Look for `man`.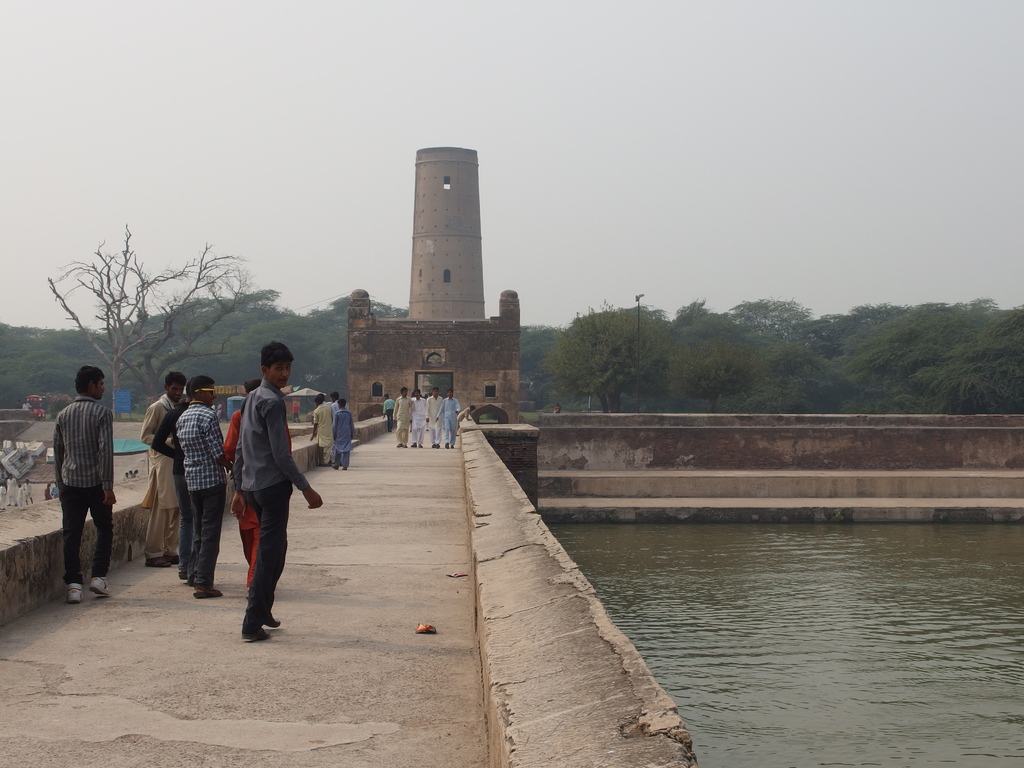
Found: {"x1": 124, "y1": 474, "x2": 129, "y2": 479}.
